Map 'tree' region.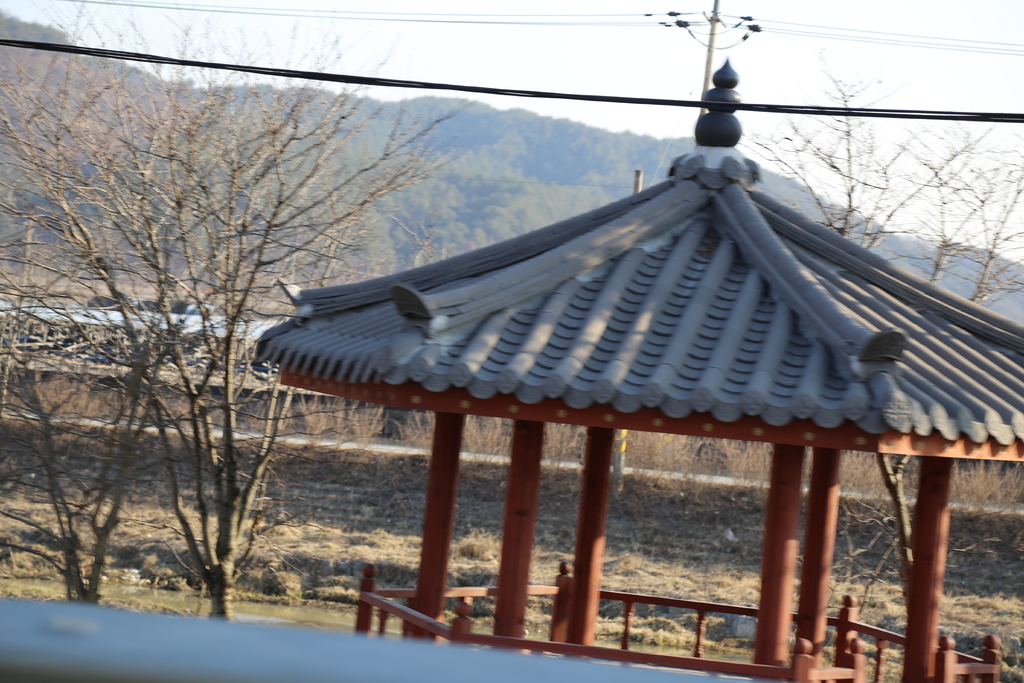
Mapped to x1=0 y1=2 x2=477 y2=624.
